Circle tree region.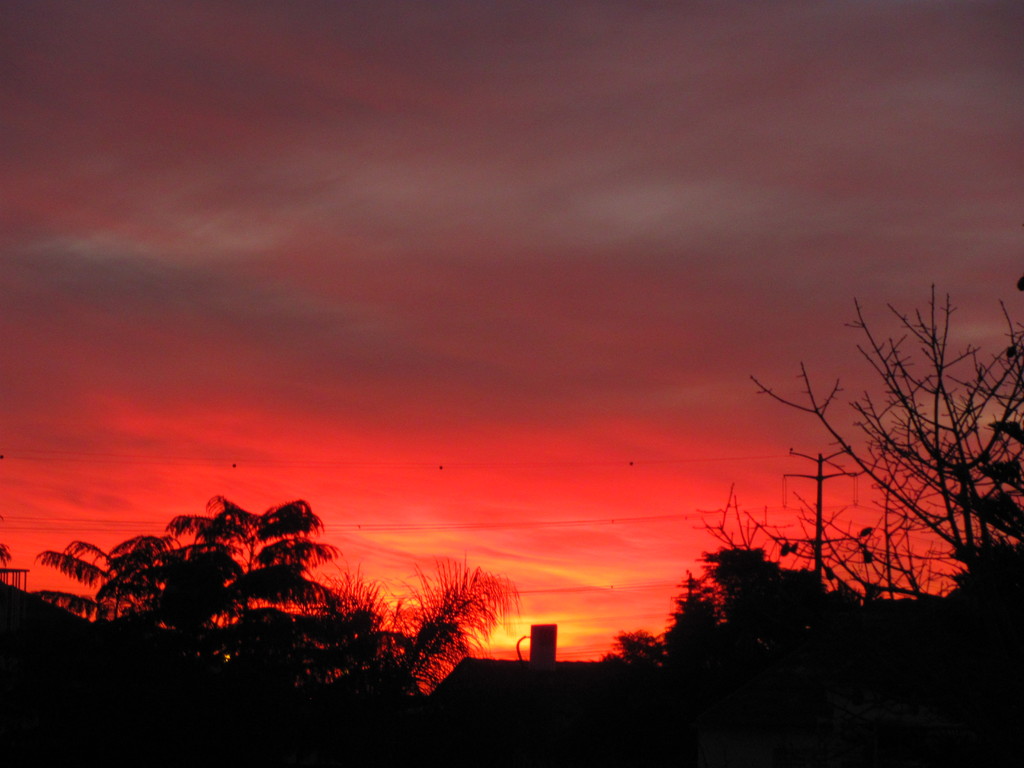
Region: Rect(57, 472, 498, 683).
